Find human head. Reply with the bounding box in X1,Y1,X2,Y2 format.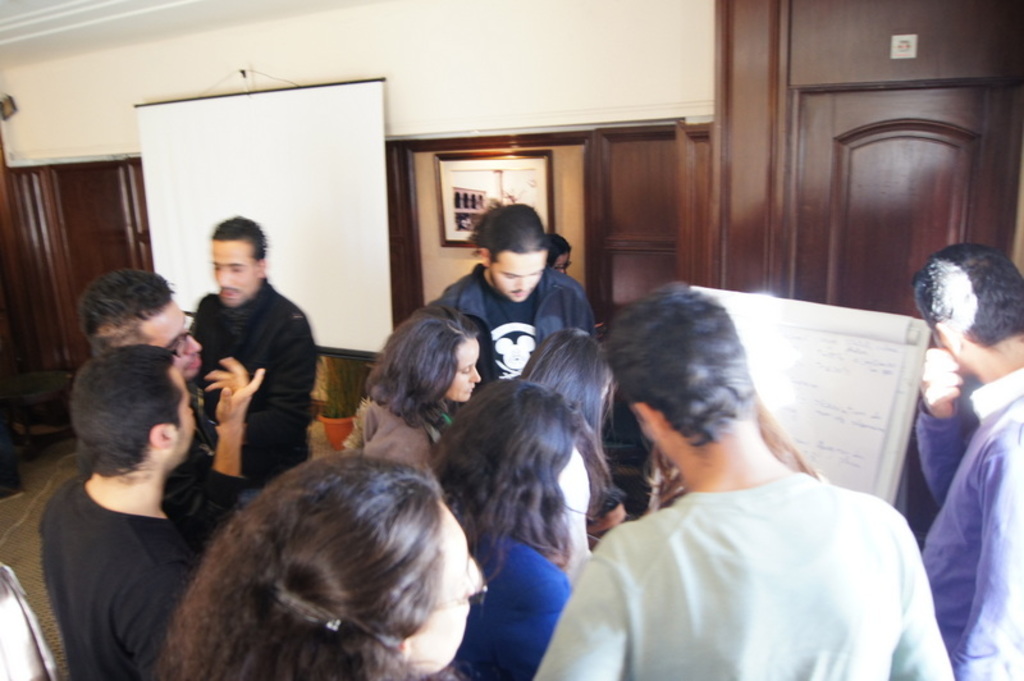
428,384,607,559.
